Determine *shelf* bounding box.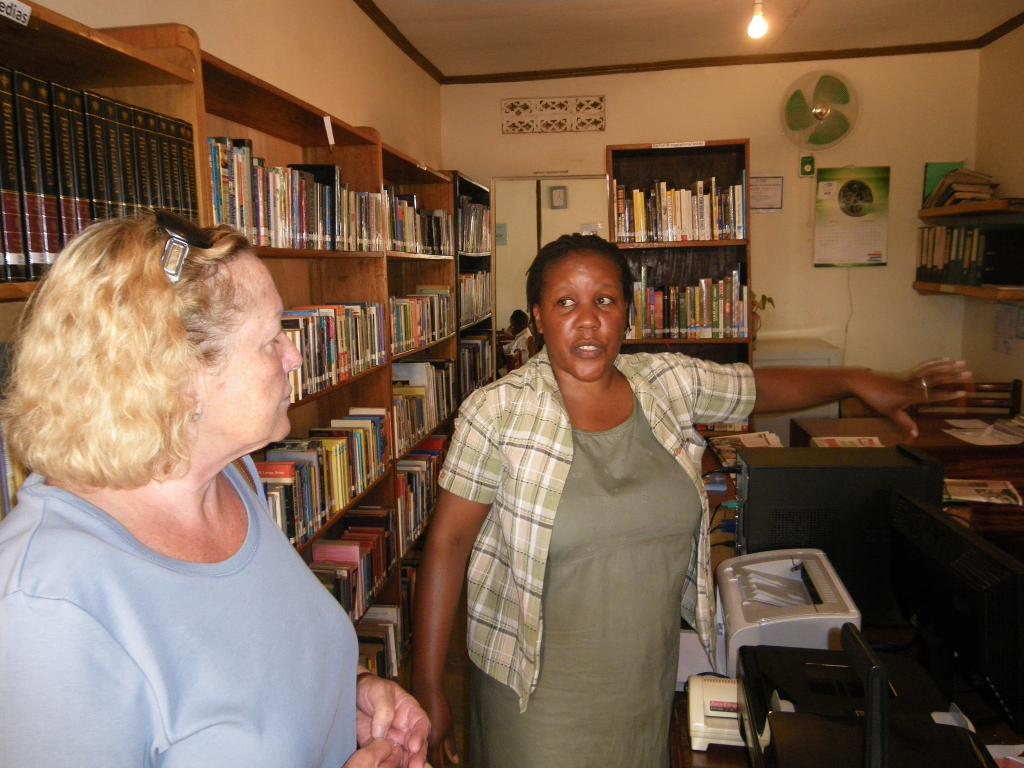
Determined: l=455, t=261, r=500, b=322.
